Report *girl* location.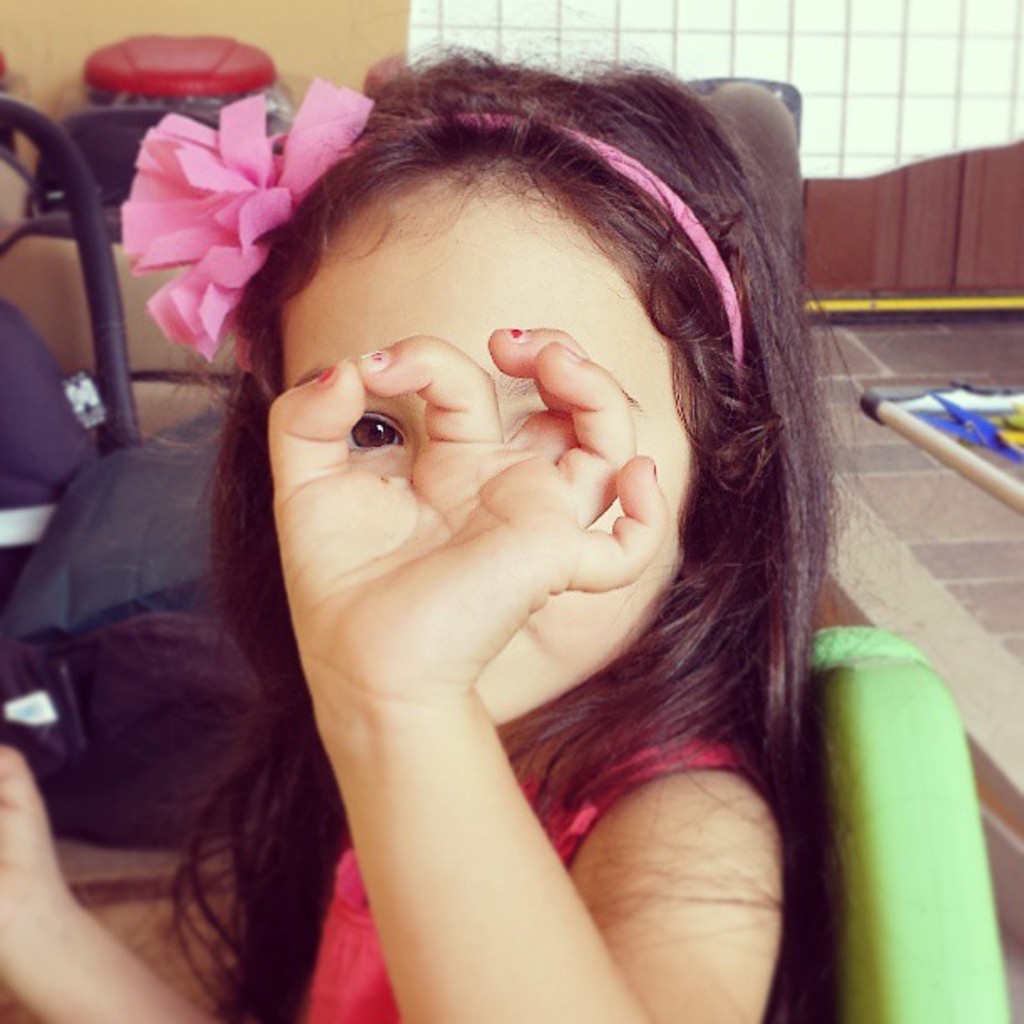
Report: <bbox>0, 33, 862, 1022</bbox>.
